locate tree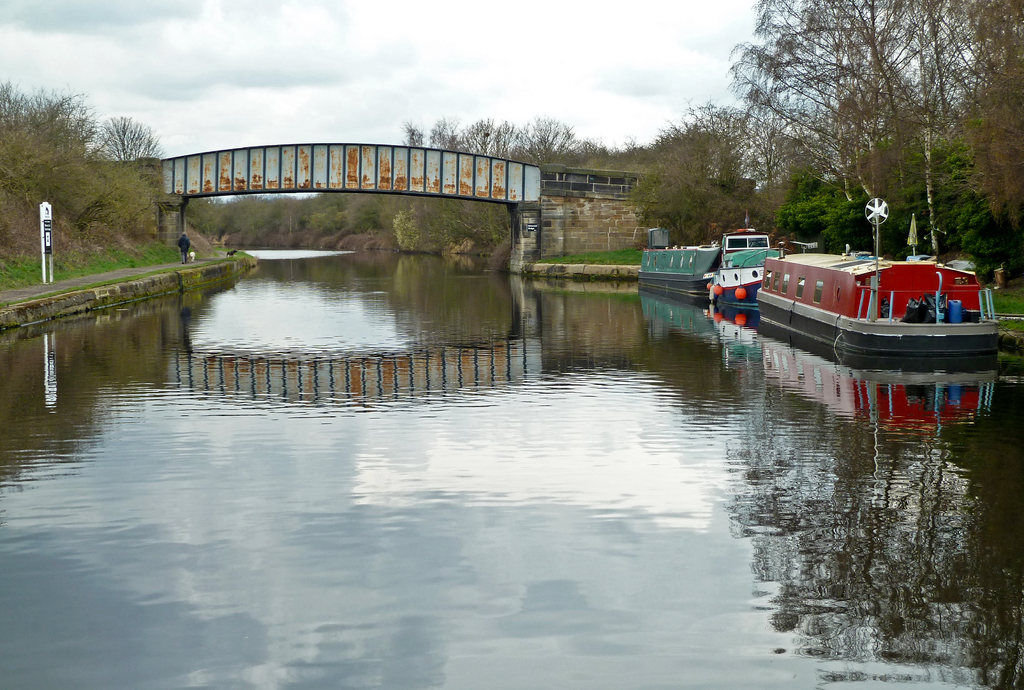
628, 92, 802, 240
